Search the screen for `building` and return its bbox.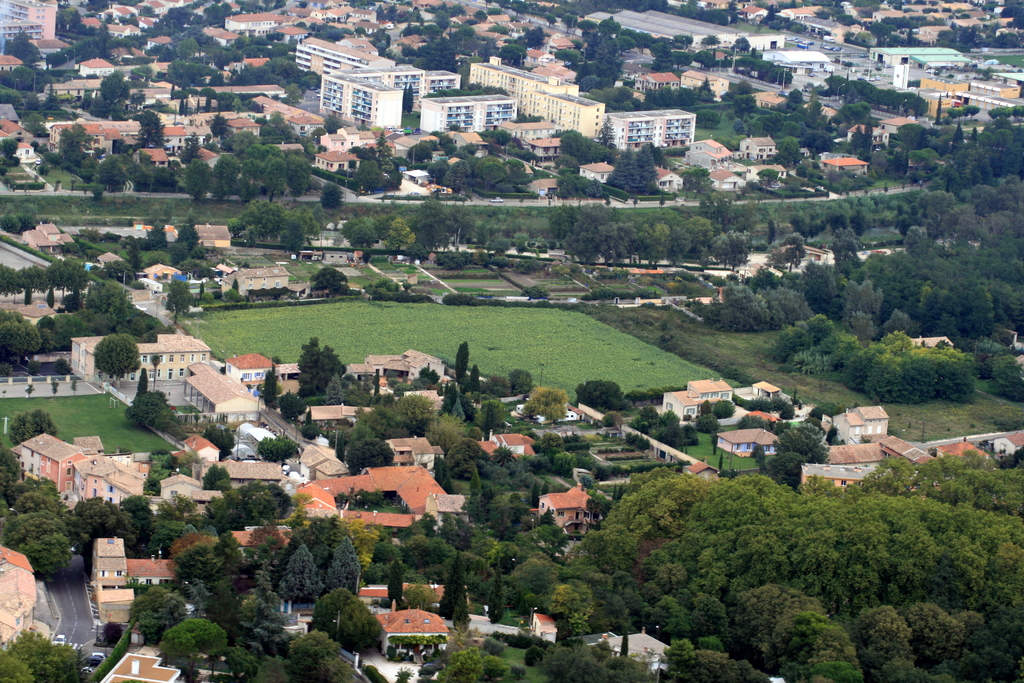
Found: 609 104 700 152.
